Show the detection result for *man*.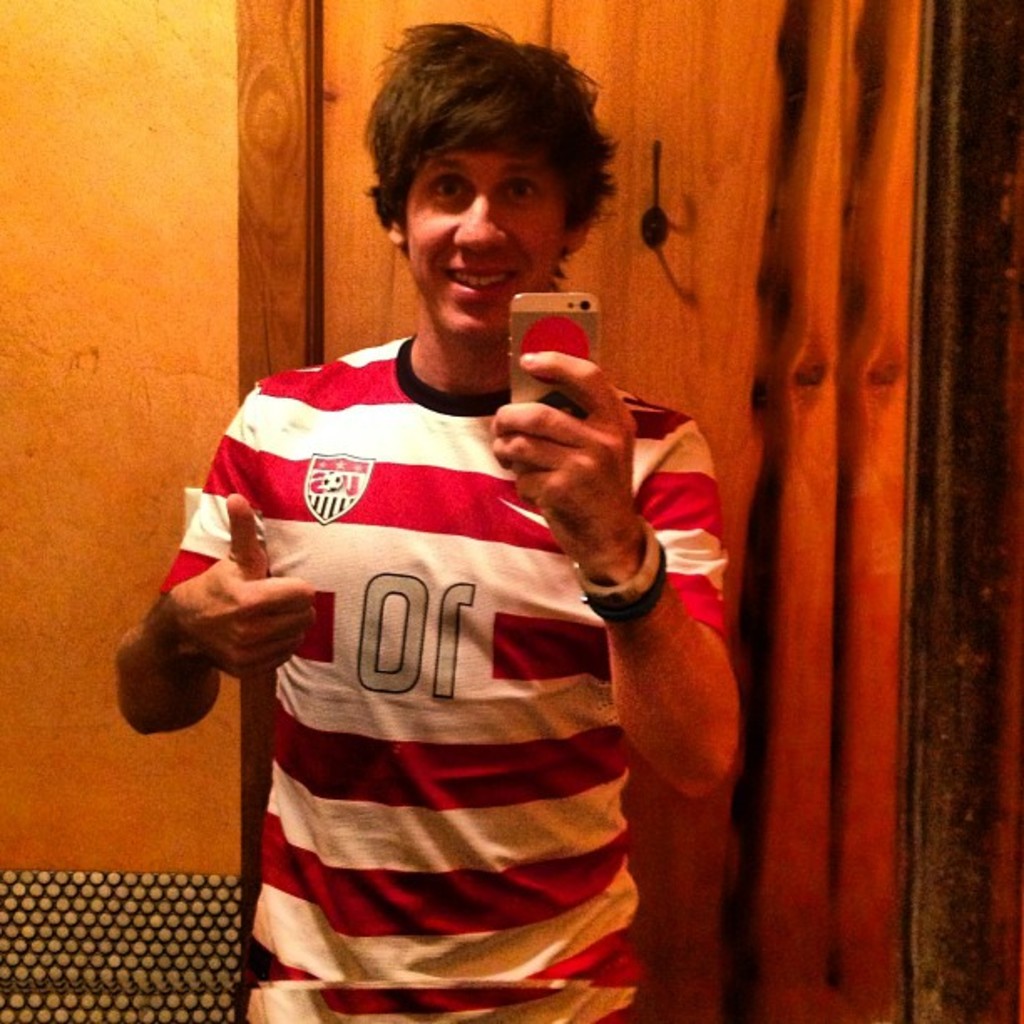
167, 84, 758, 1016.
